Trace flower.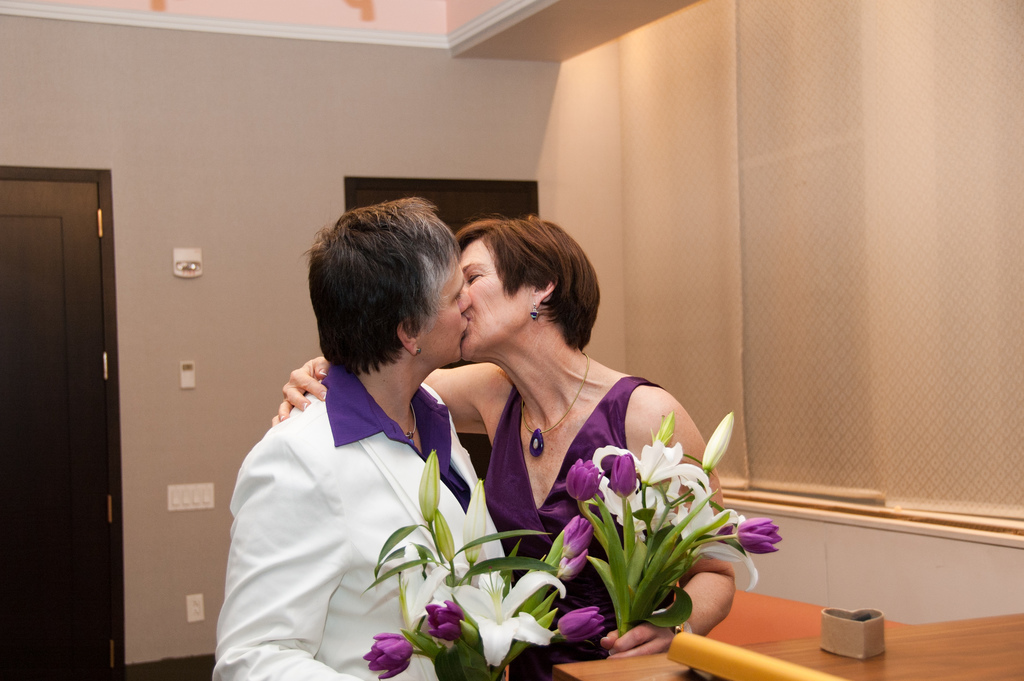
Traced to {"x1": 454, "y1": 568, "x2": 562, "y2": 669}.
